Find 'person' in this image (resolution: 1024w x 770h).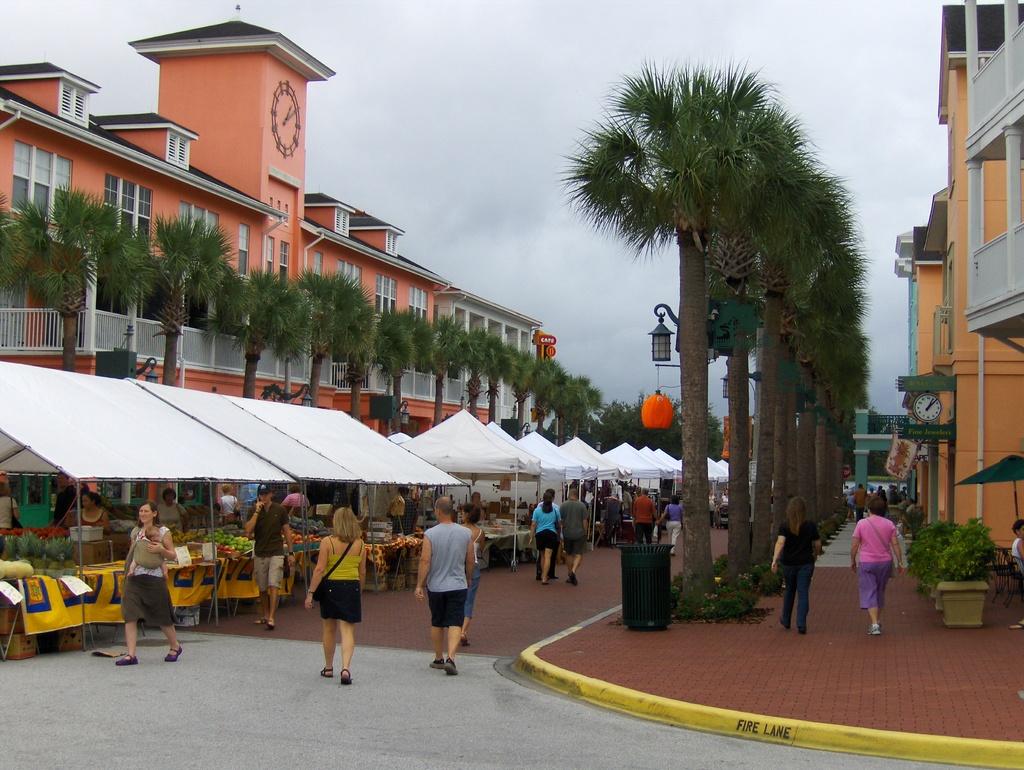
838, 486, 853, 525.
